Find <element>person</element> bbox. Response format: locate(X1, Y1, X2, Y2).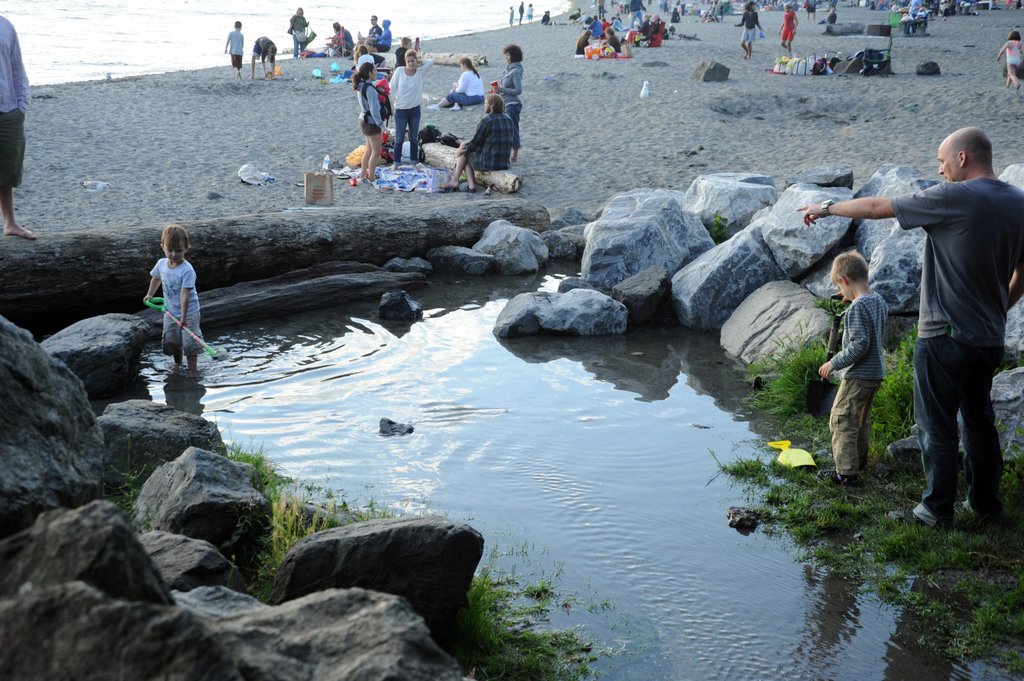
locate(492, 42, 524, 165).
